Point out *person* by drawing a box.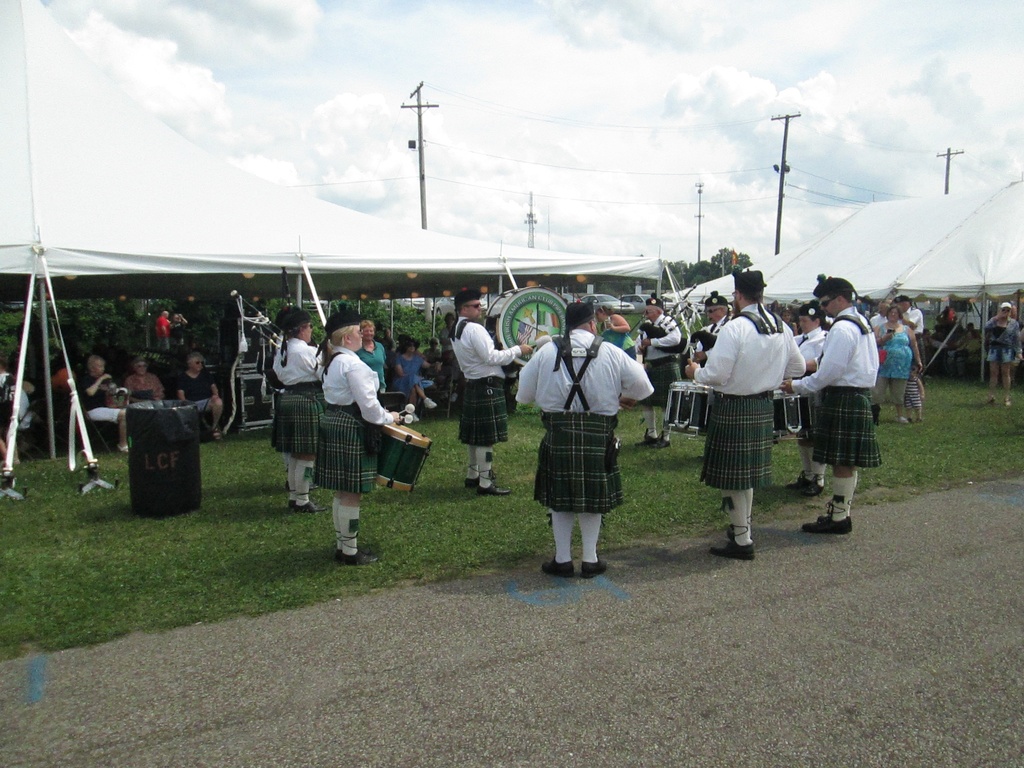
pyautogui.locateOnScreen(414, 339, 425, 358).
